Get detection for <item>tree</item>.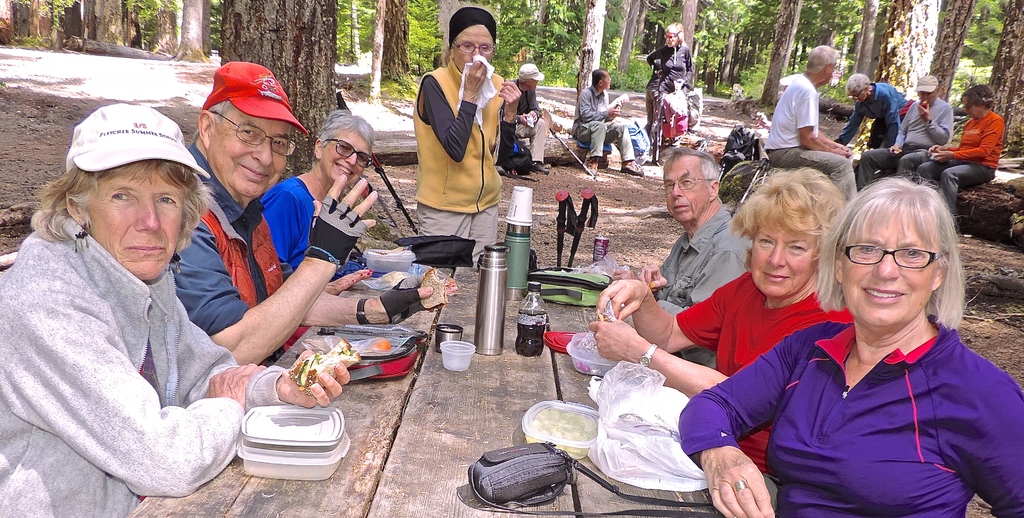
Detection: BBox(204, 0, 212, 59).
